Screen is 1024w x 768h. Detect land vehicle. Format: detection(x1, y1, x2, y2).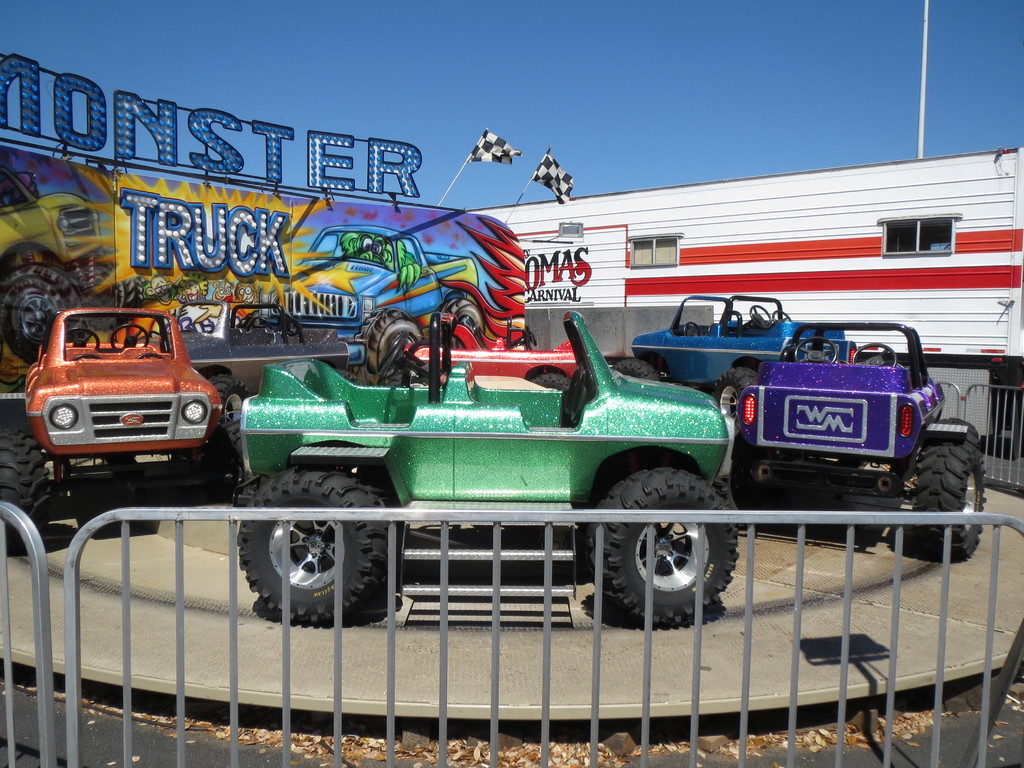
detection(414, 317, 578, 392).
